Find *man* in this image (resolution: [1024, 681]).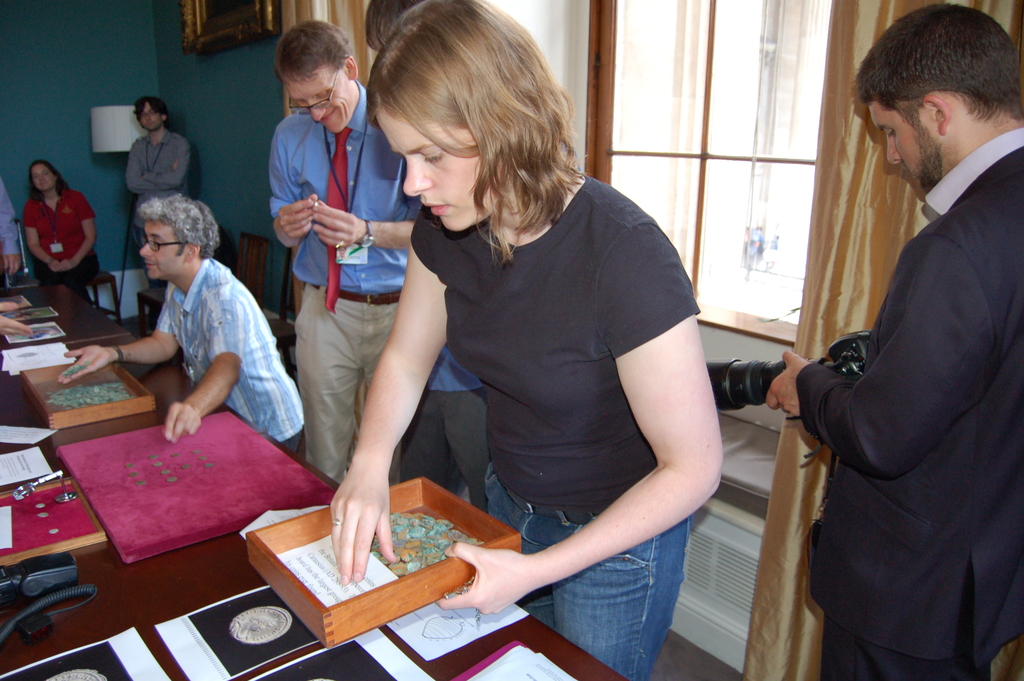
detection(125, 98, 189, 293).
